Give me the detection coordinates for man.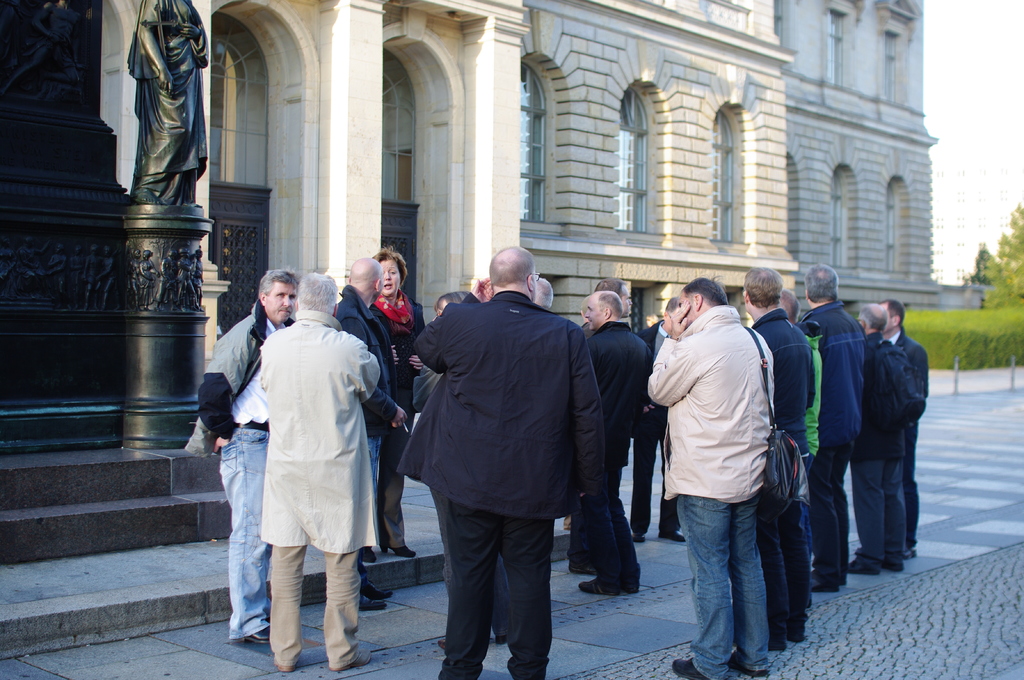
181,265,303,646.
